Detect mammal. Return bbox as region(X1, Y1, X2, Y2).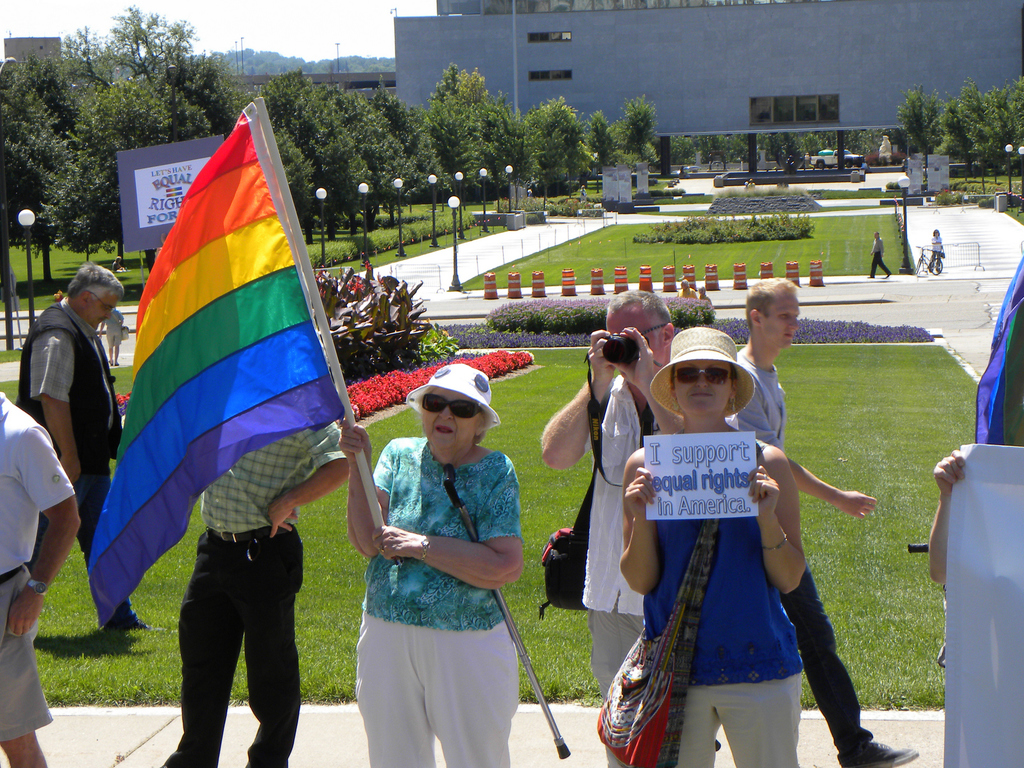
region(157, 320, 361, 767).
